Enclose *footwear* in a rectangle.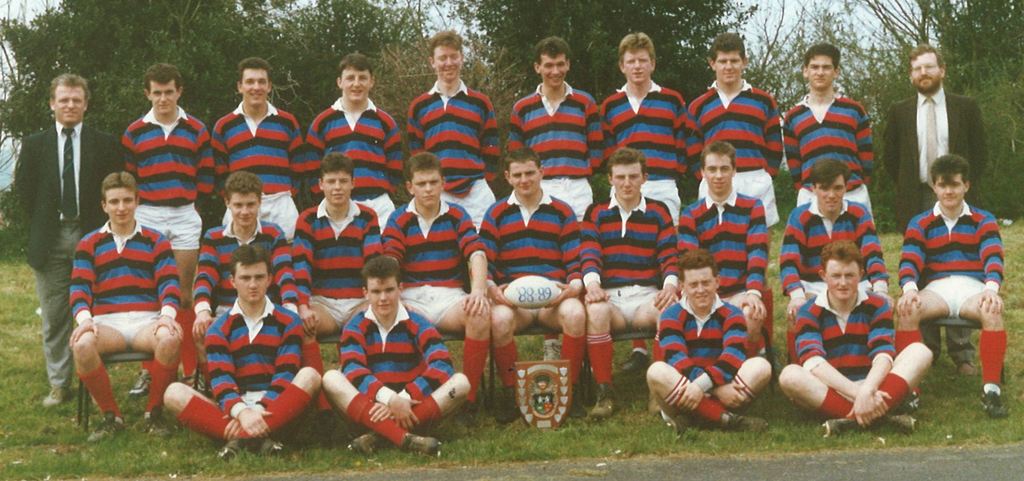
[left=902, top=390, right=922, bottom=411].
